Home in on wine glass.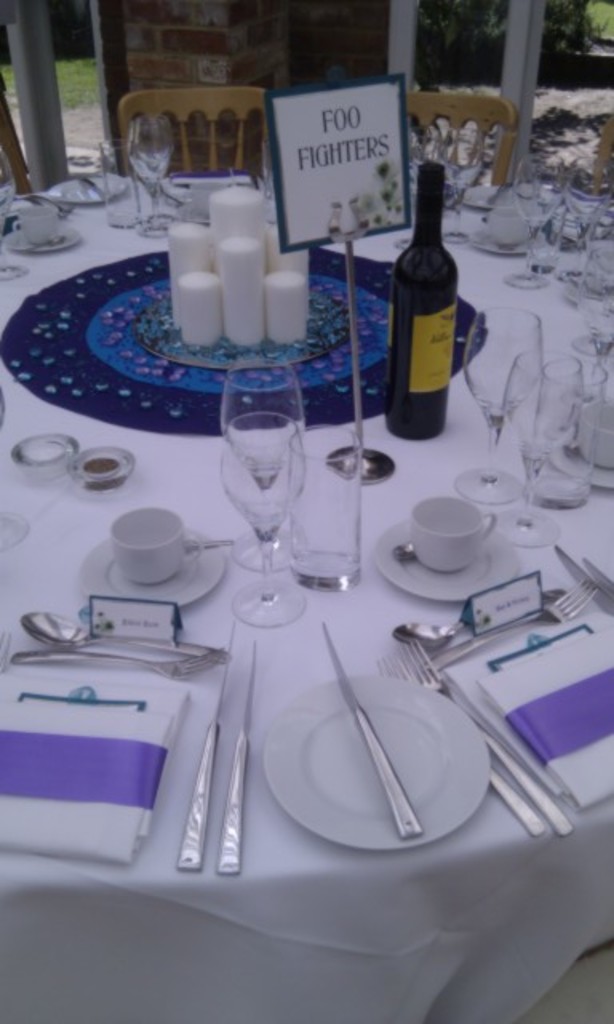
Homed in at [217,363,305,566].
